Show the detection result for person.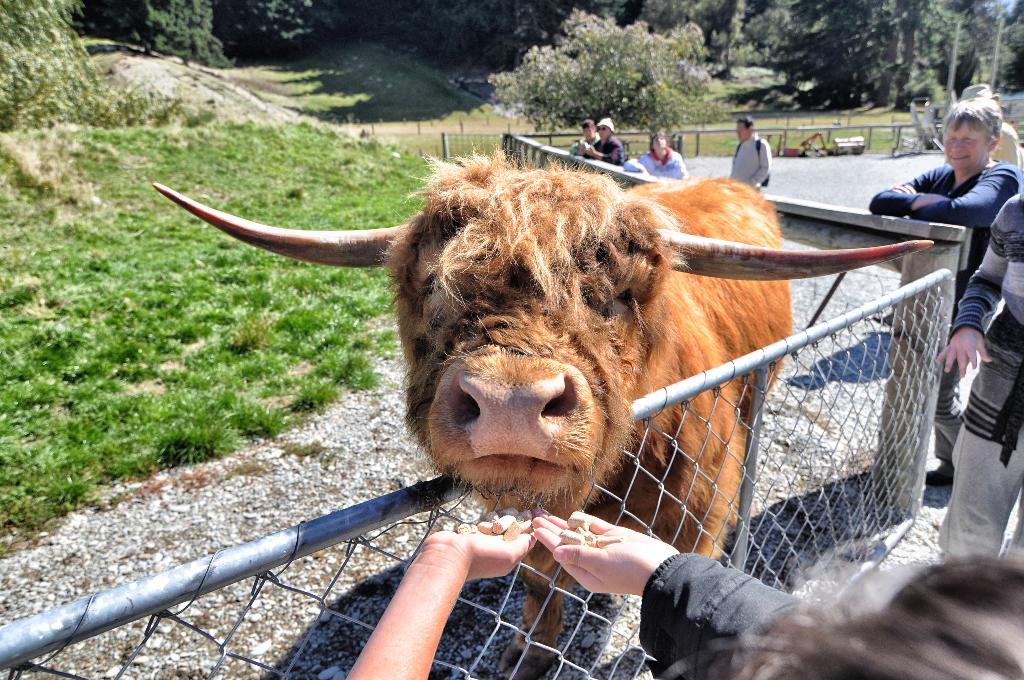
left=867, top=96, right=1019, bottom=488.
